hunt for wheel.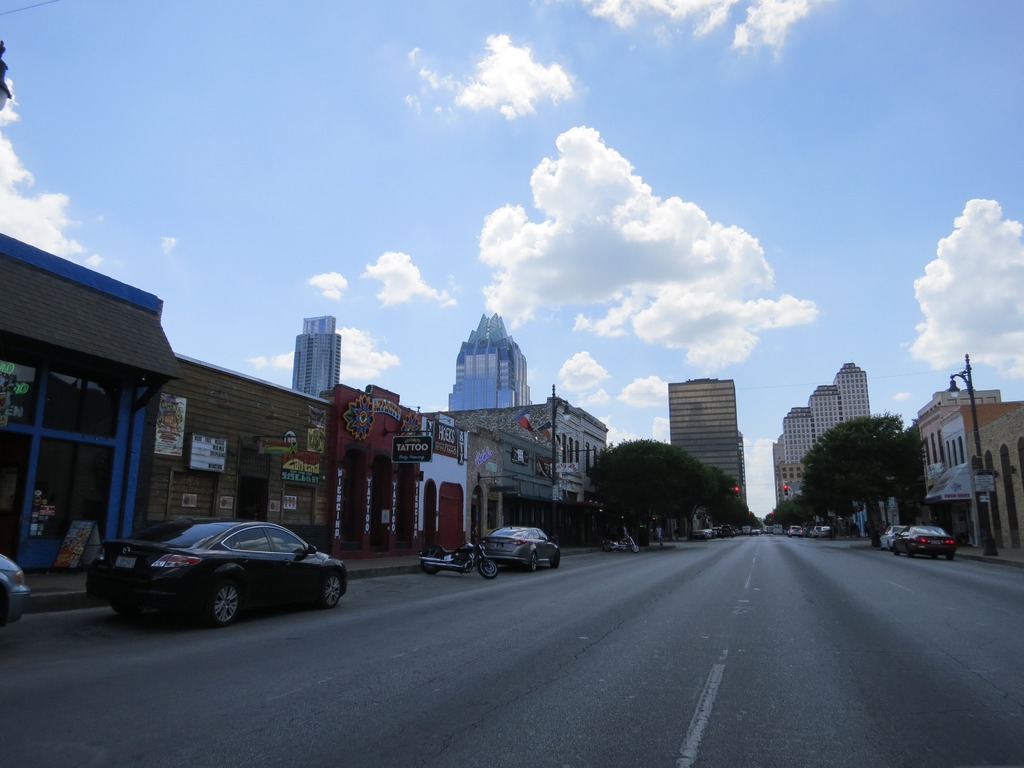
Hunted down at {"left": 210, "top": 579, "right": 244, "bottom": 628}.
